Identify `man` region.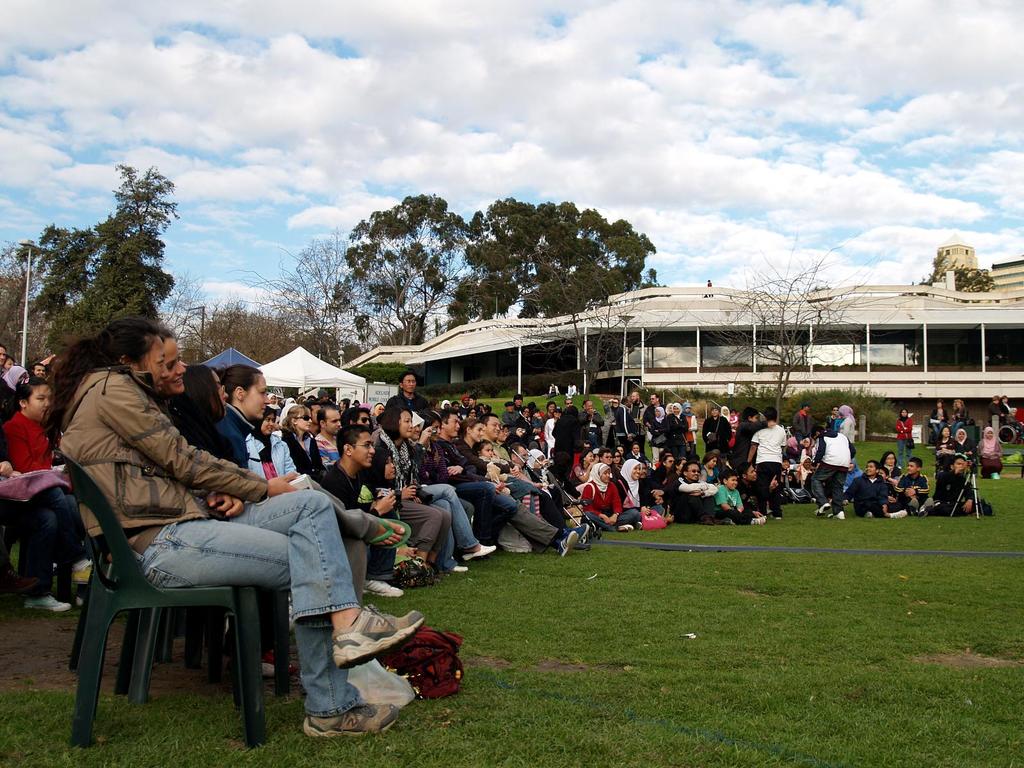
Region: box=[630, 388, 646, 443].
